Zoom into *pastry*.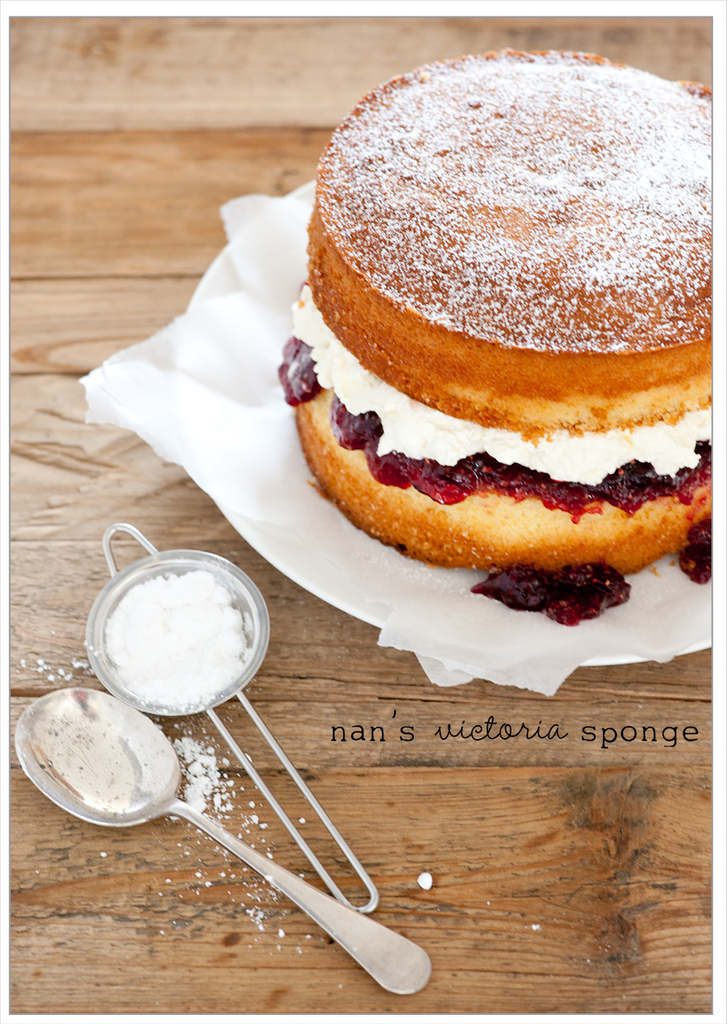
Zoom target: 299,63,726,559.
